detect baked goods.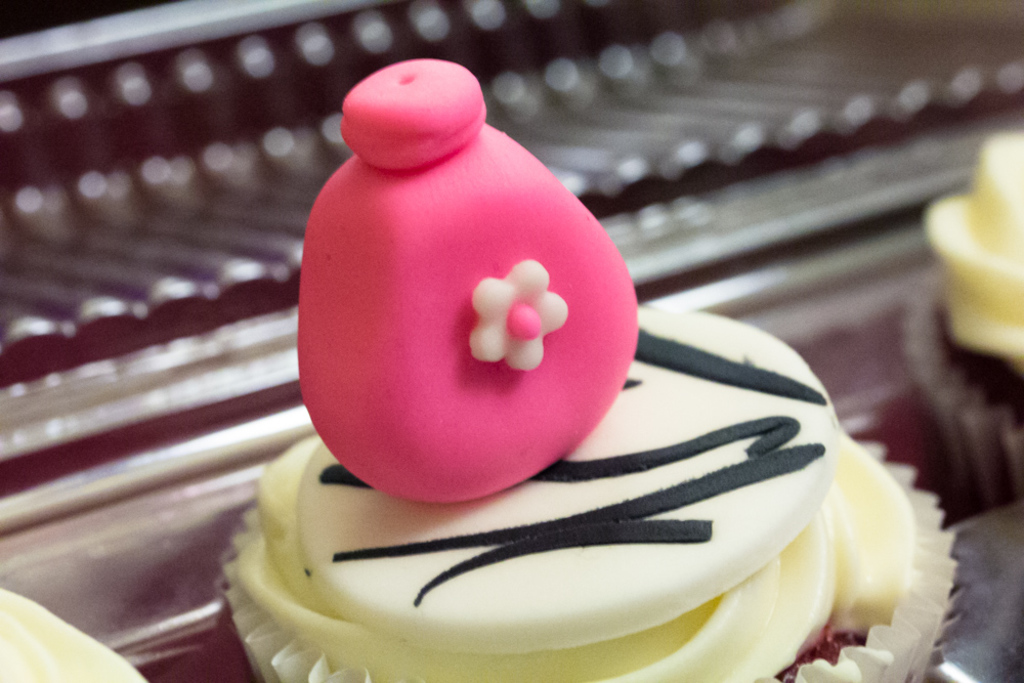
Detected at BBox(921, 119, 1023, 389).
